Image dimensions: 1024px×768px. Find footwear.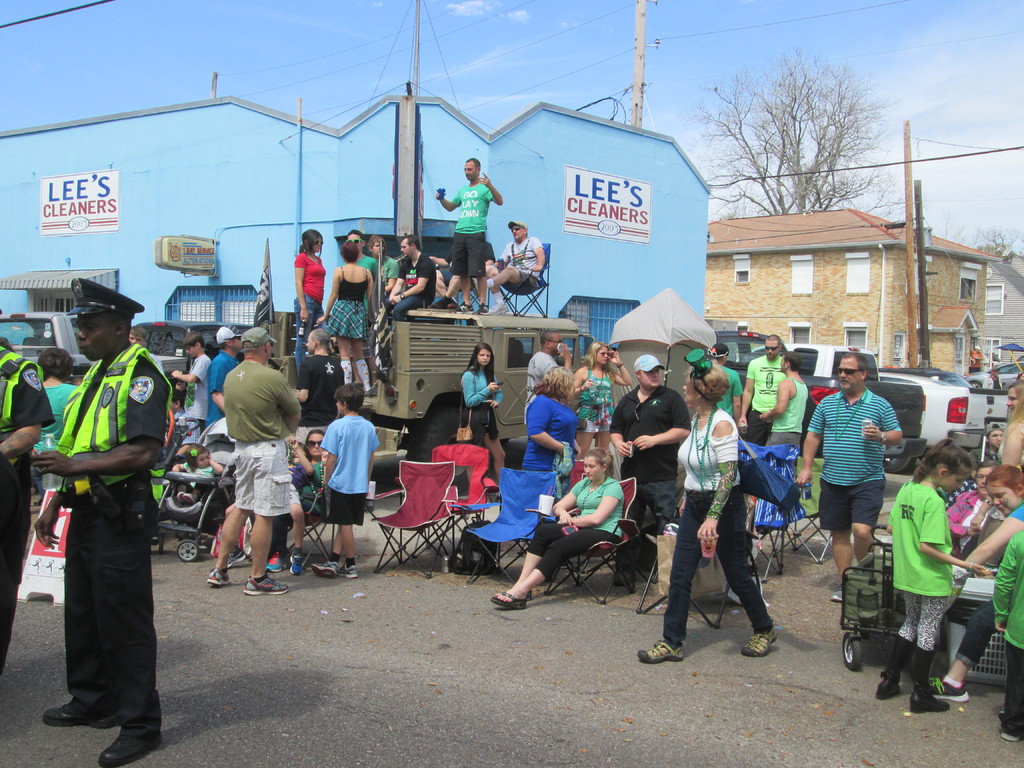
rect(833, 588, 842, 601).
